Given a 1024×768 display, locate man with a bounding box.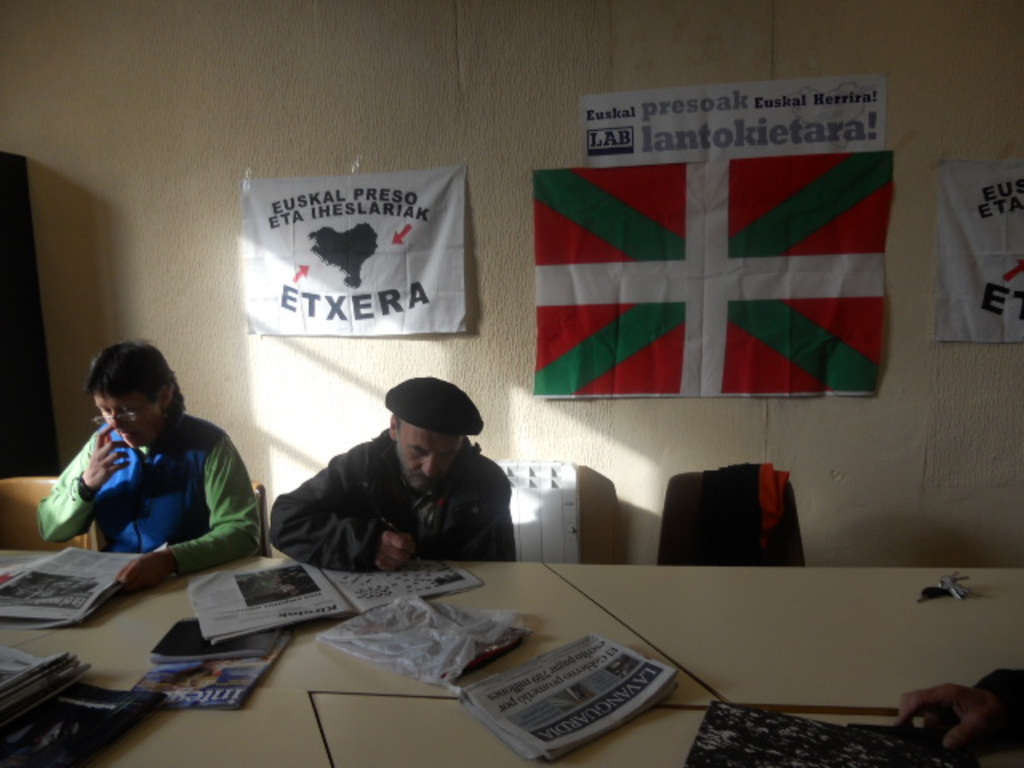
Located: bbox=(269, 370, 522, 574).
